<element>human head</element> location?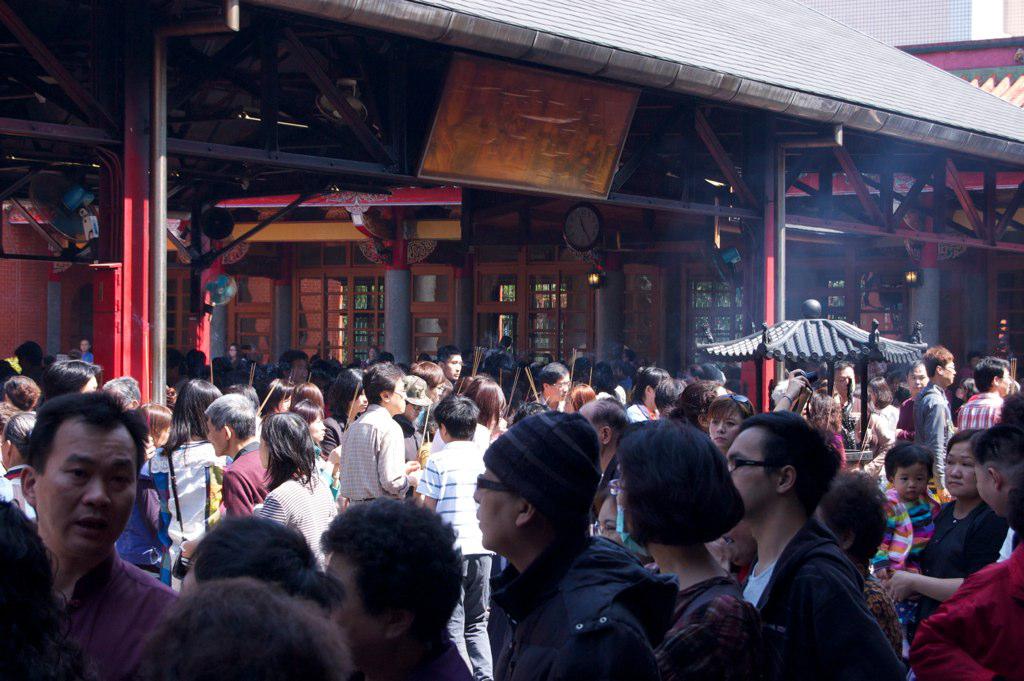
left=531, top=363, right=570, bottom=401
